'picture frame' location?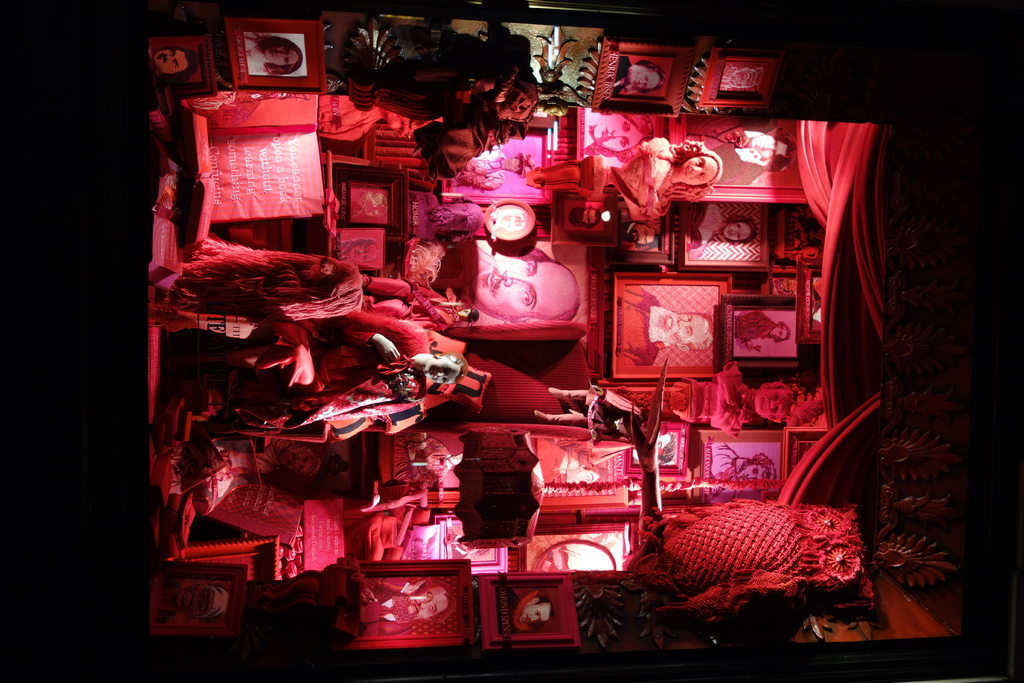
[795,254,821,343]
